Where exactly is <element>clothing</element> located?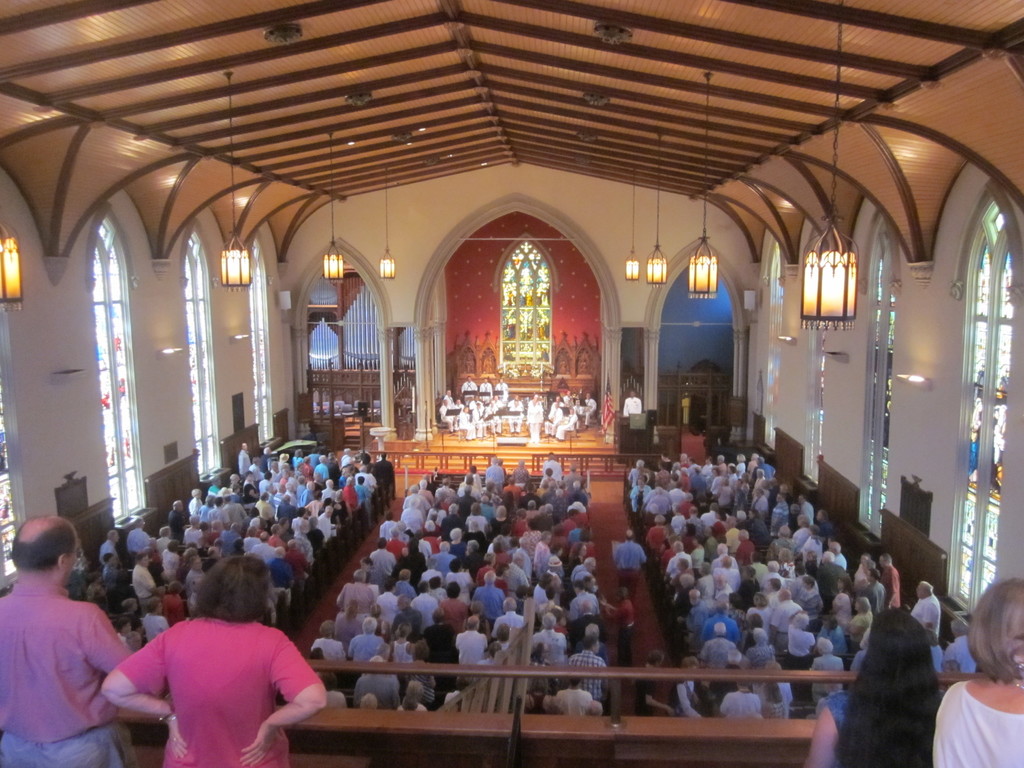
Its bounding box is x1=625, y1=397, x2=643, y2=429.
